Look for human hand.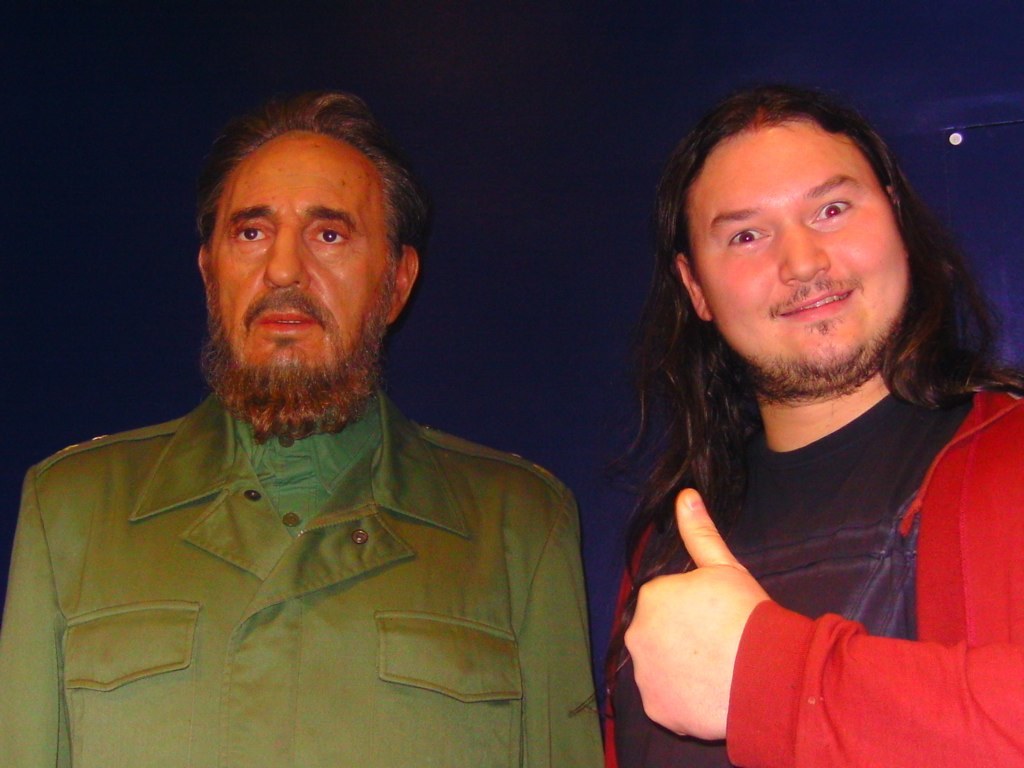
Found: crop(627, 506, 835, 705).
